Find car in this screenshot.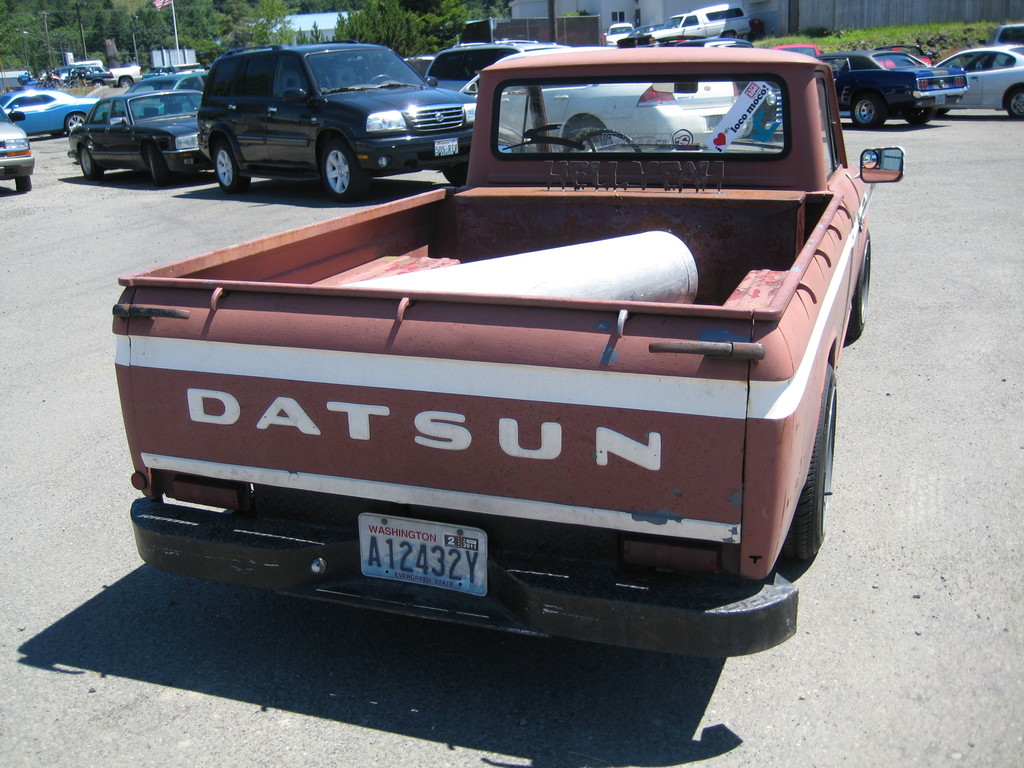
The bounding box for car is 2,85,97,138.
